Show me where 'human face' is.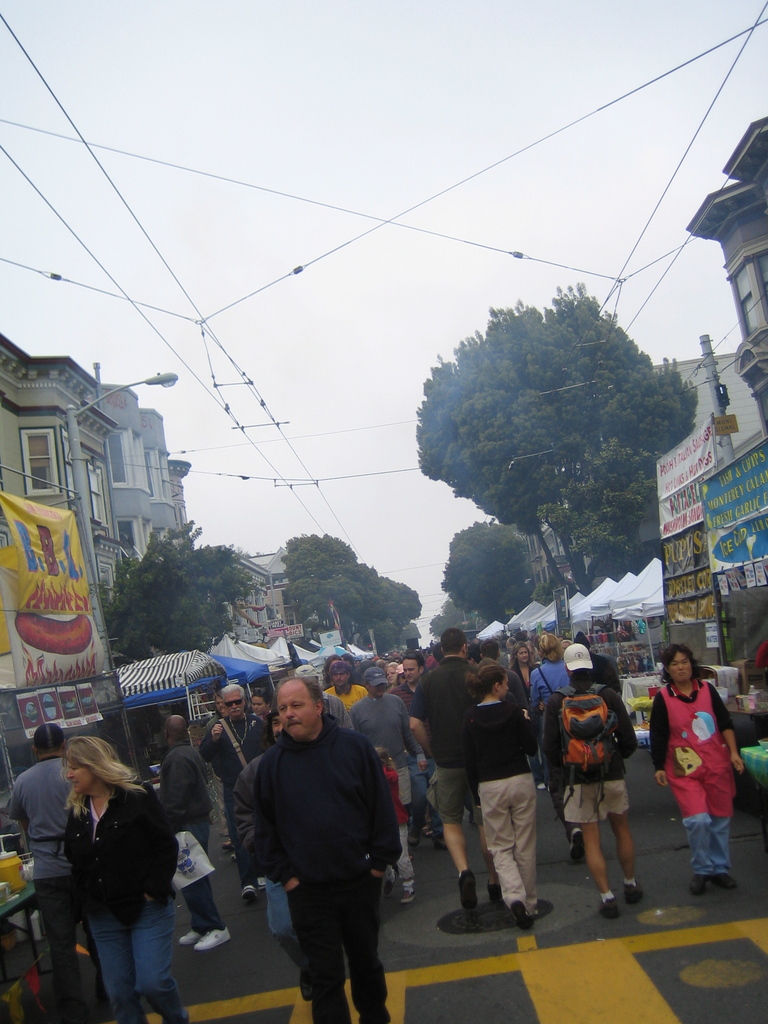
'human face' is at detection(255, 696, 270, 717).
